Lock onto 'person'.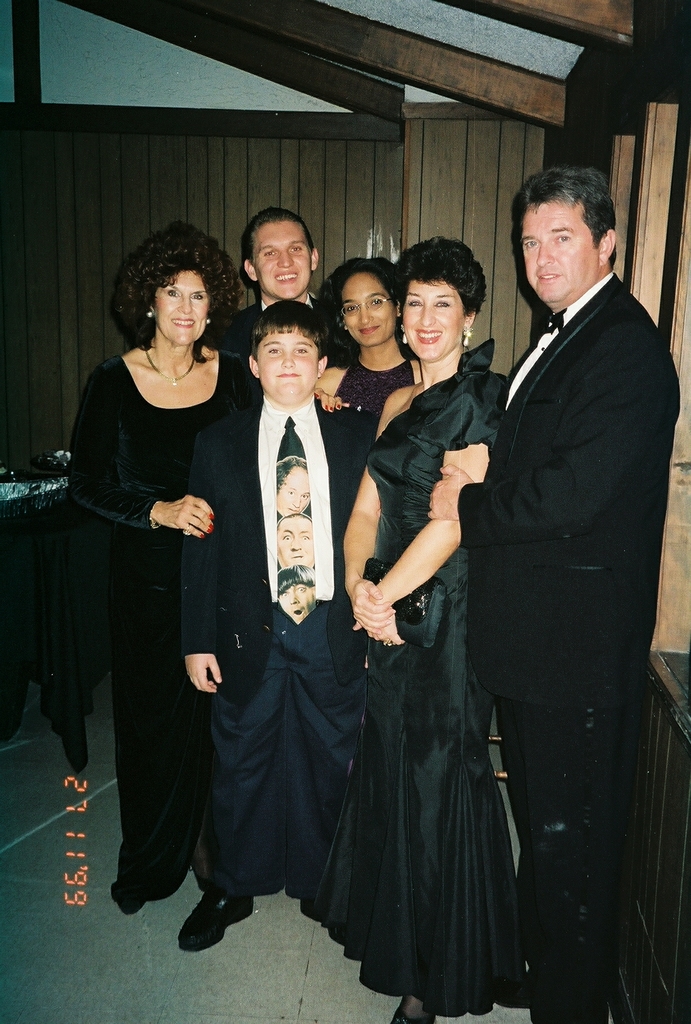
Locked: crop(293, 232, 529, 1023).
